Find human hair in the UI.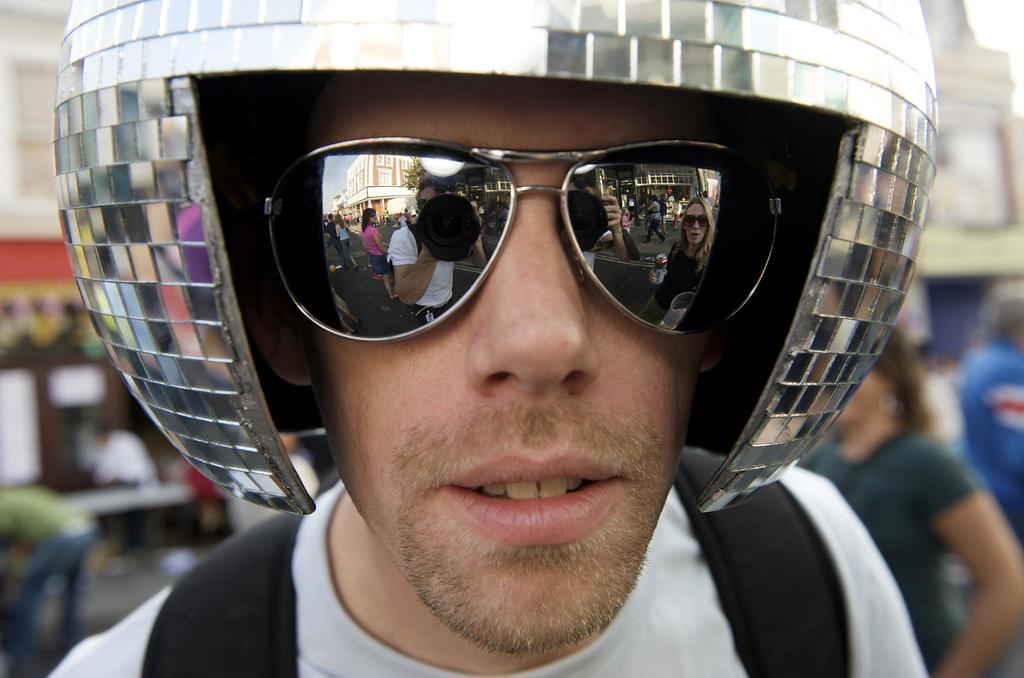
UI element at x1=976 y1=276 x2=1023 y2=351.
